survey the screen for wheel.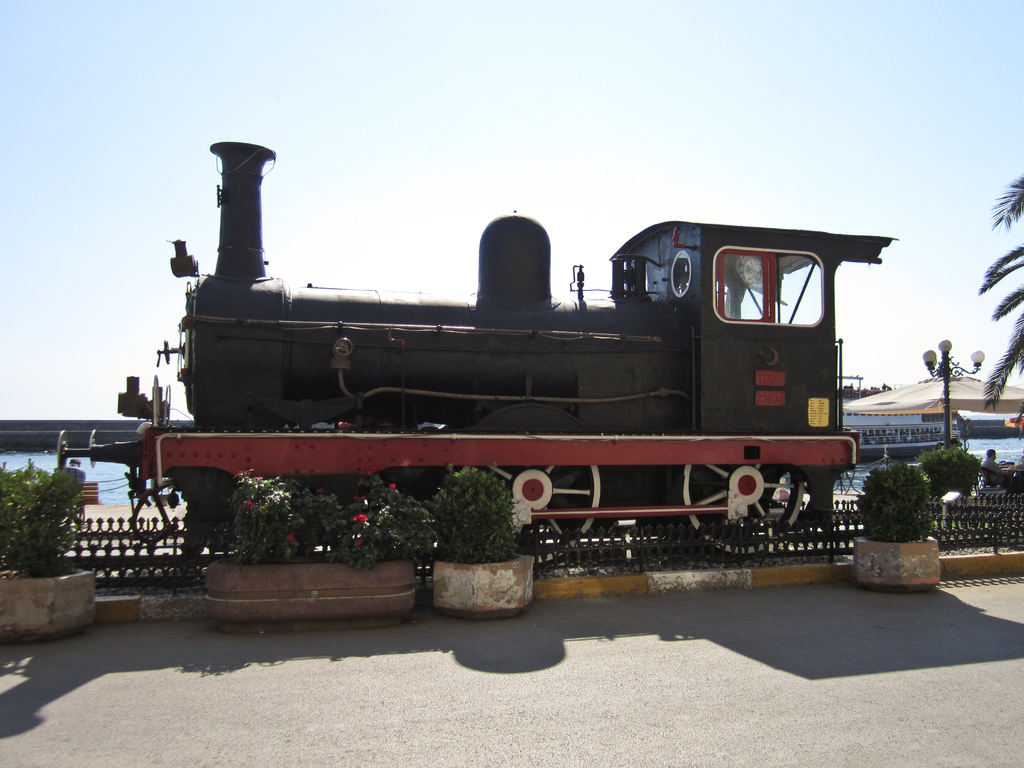
Survey found: 668, 453, 810, 559.
